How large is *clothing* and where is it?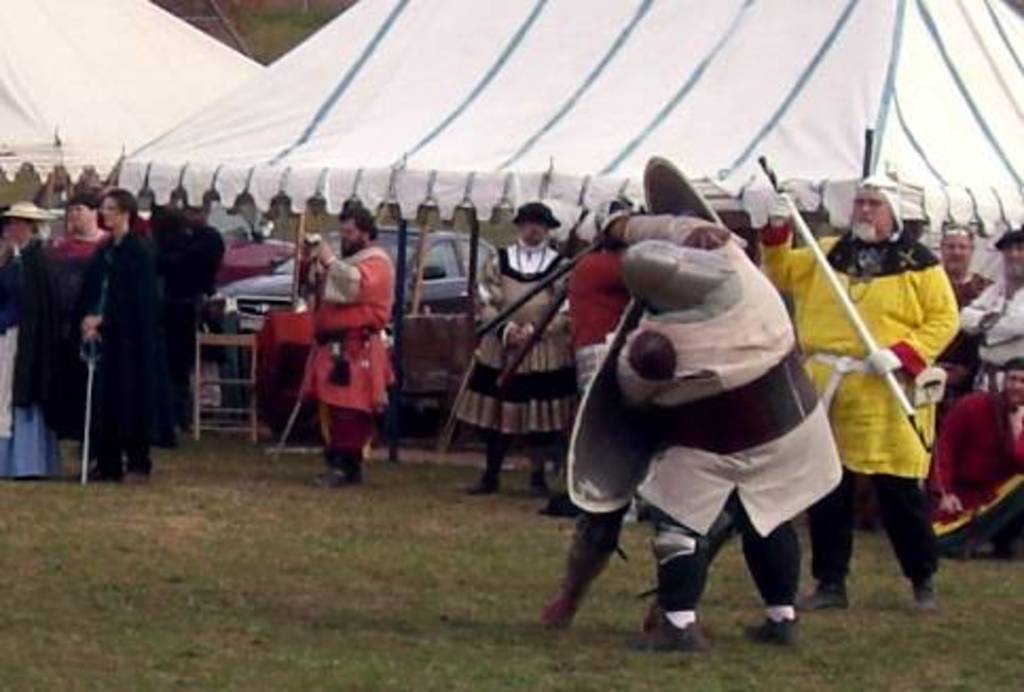
Bounding box: x1=561, y1=245, x2=633, y2=400.
